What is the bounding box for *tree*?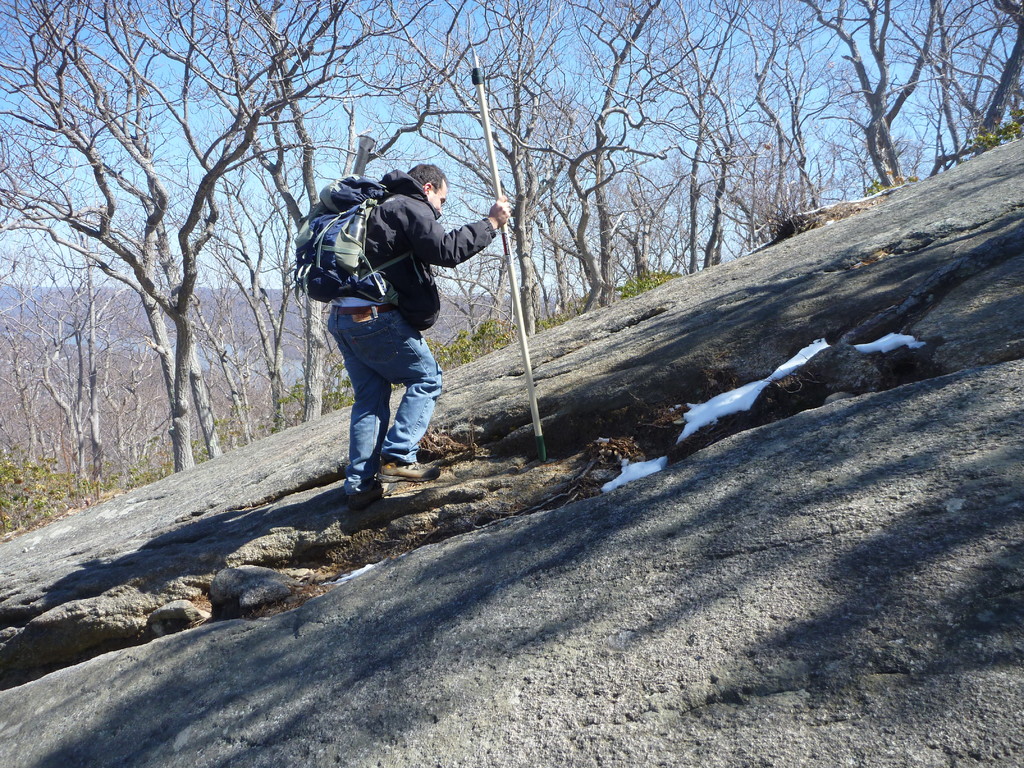
left=607, top=0, right=753, bottom=282.
